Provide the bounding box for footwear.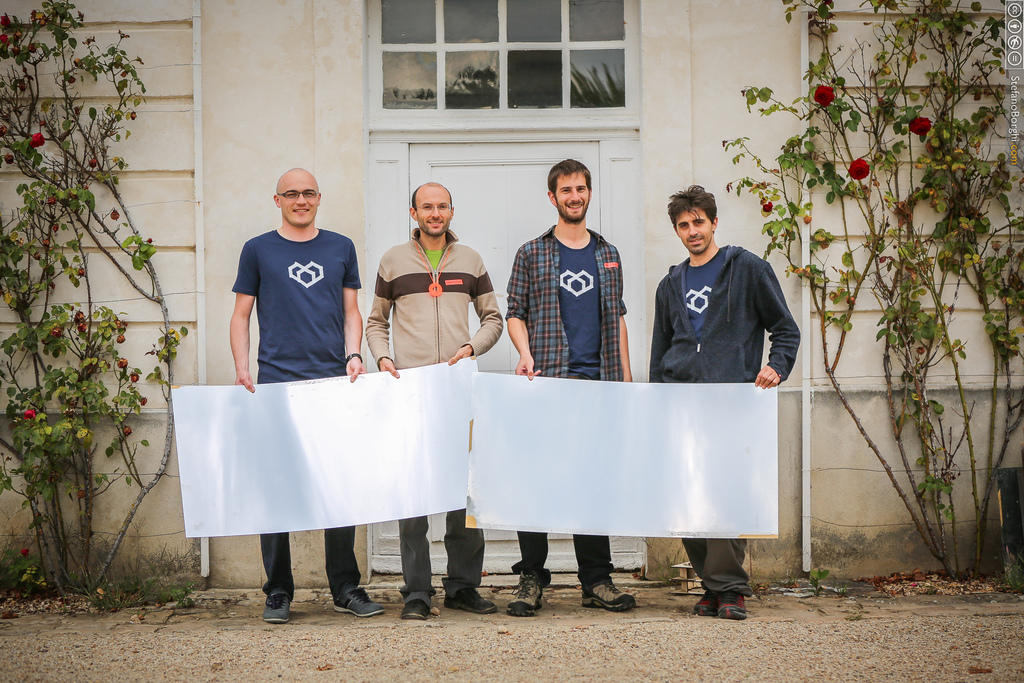
<bbox>261, 587, 296, 623</bbox>.
